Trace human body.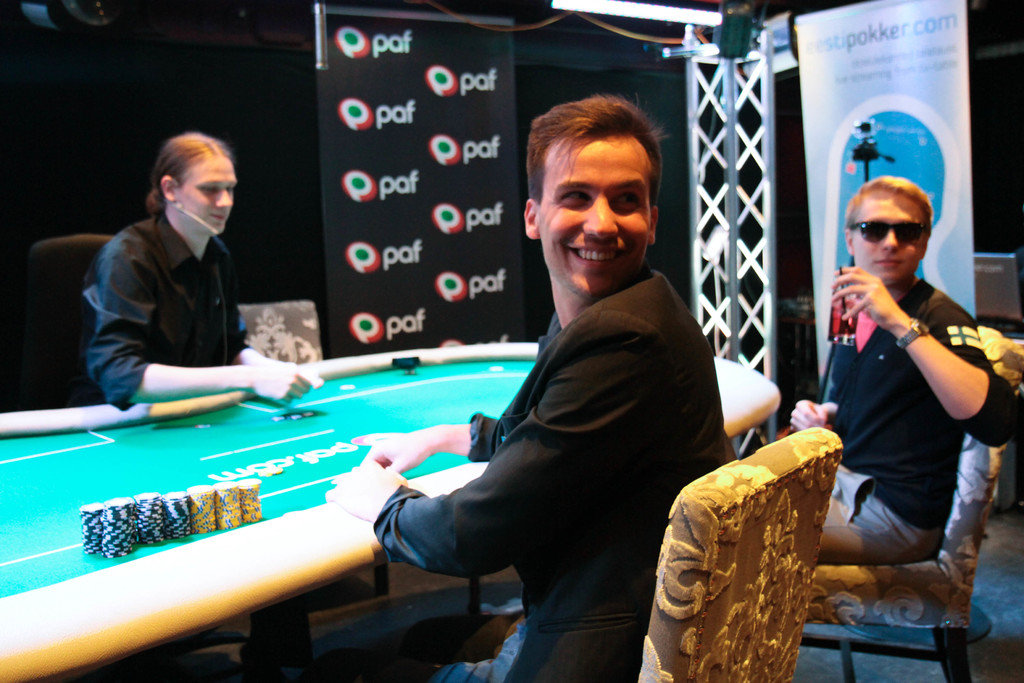
Traced to [left=324, top=267, right=725, bottom=682].
